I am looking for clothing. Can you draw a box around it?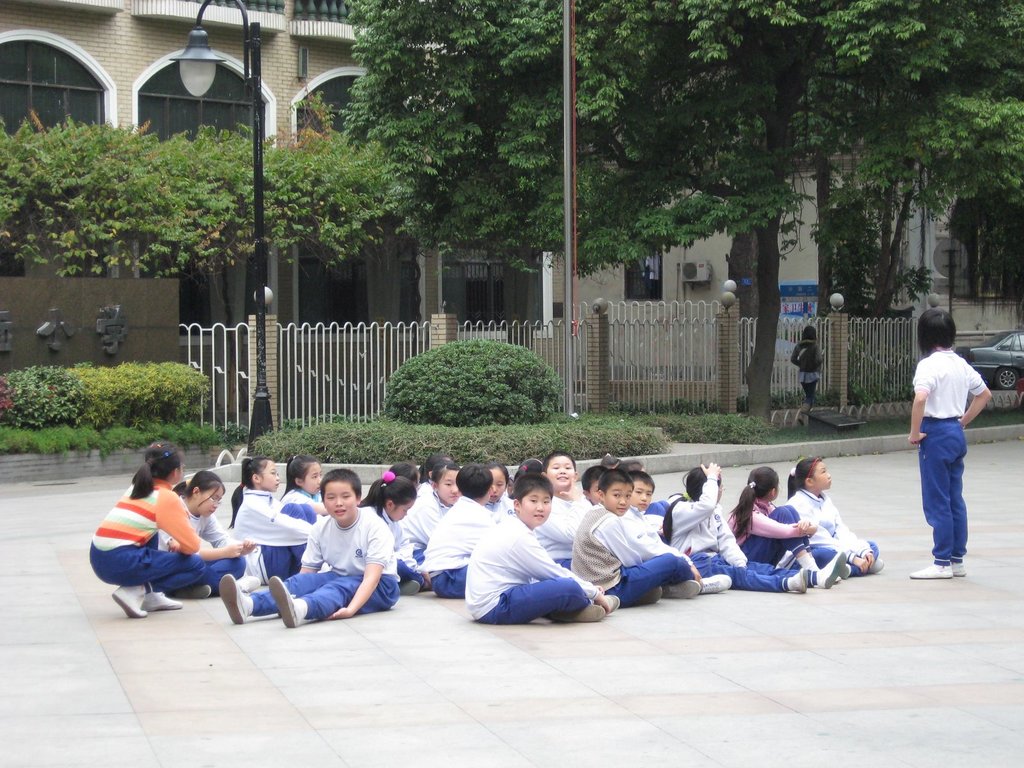
Sure, the bounding box is 536/490/580/573.
